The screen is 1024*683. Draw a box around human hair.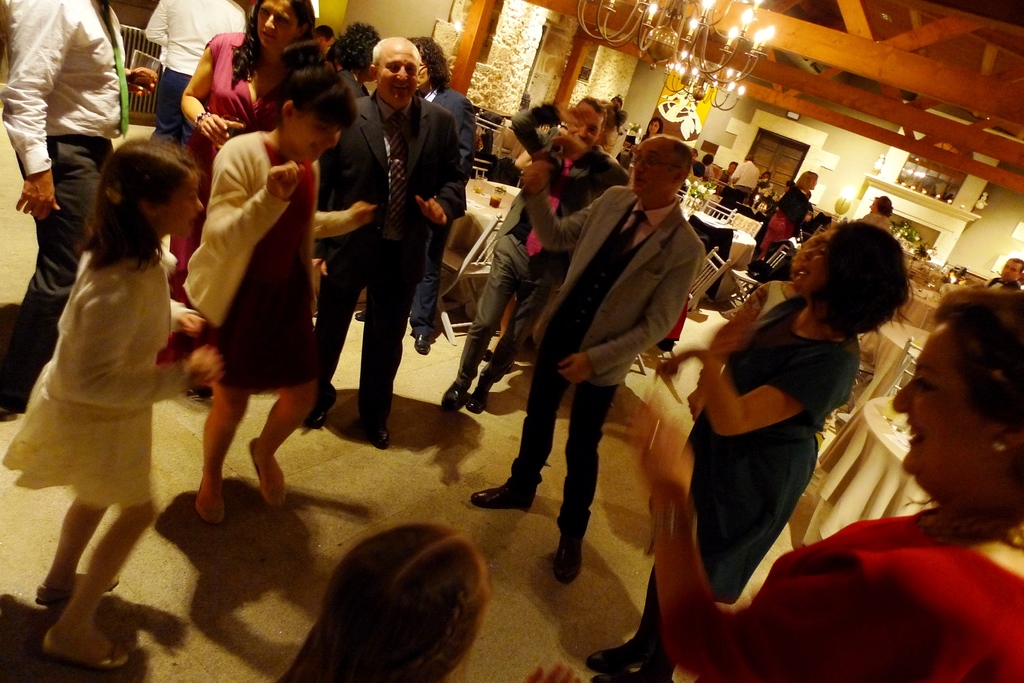
(x1=796, y1=171, x2=817, y2=187).
